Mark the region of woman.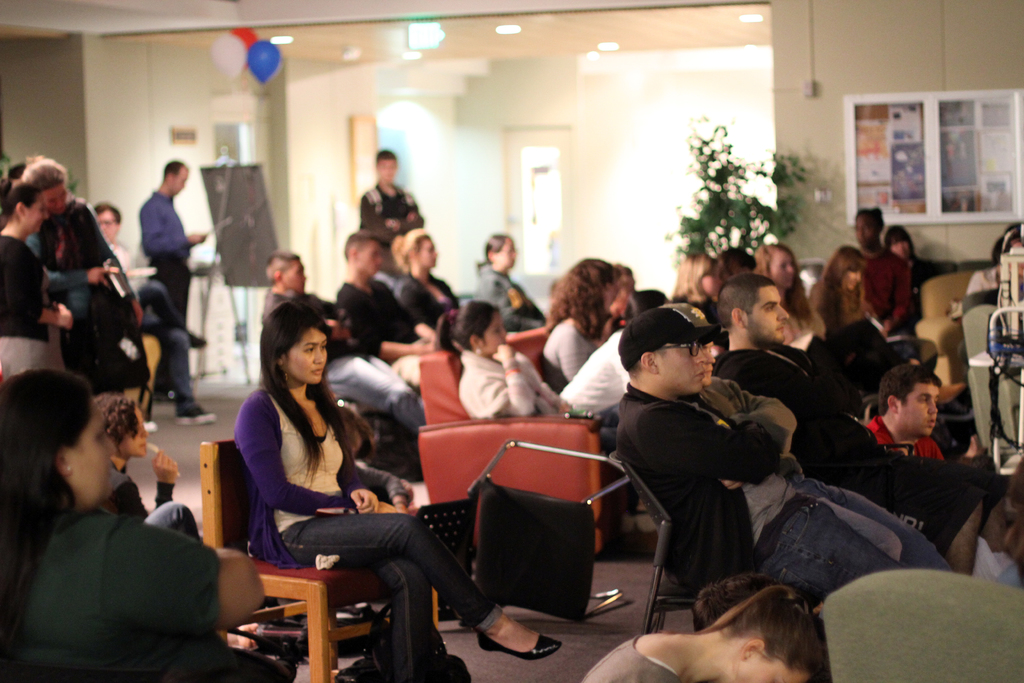
Region: 542:256:616:375.
